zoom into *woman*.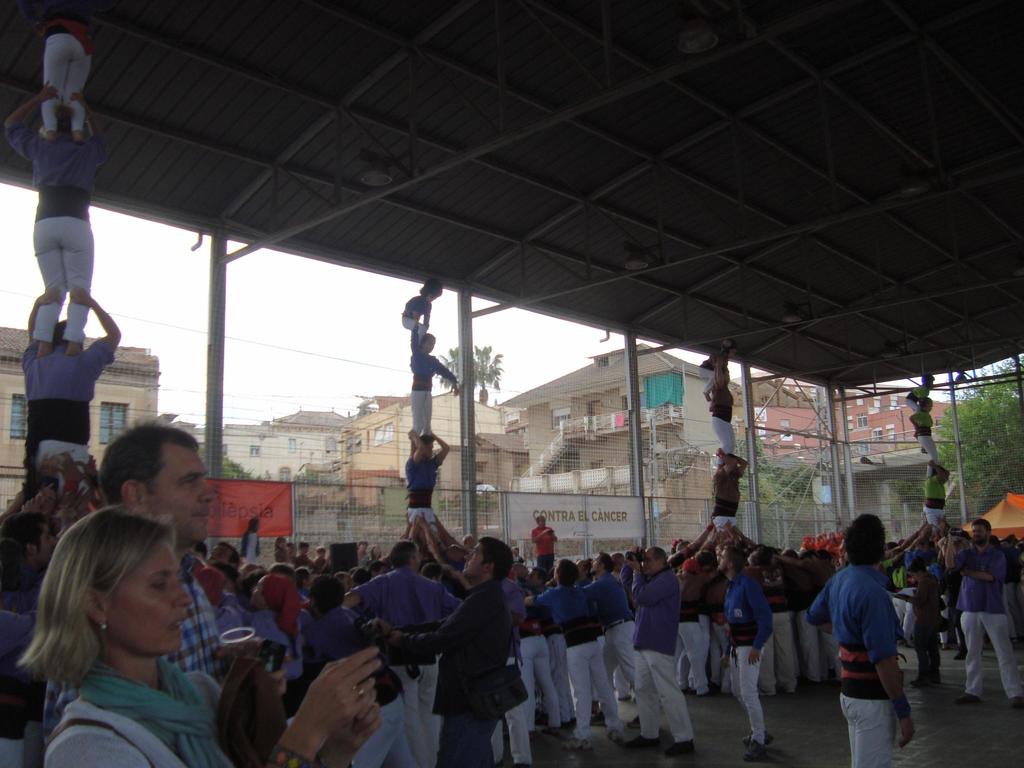
Zoom target: 11,501,390,767.
